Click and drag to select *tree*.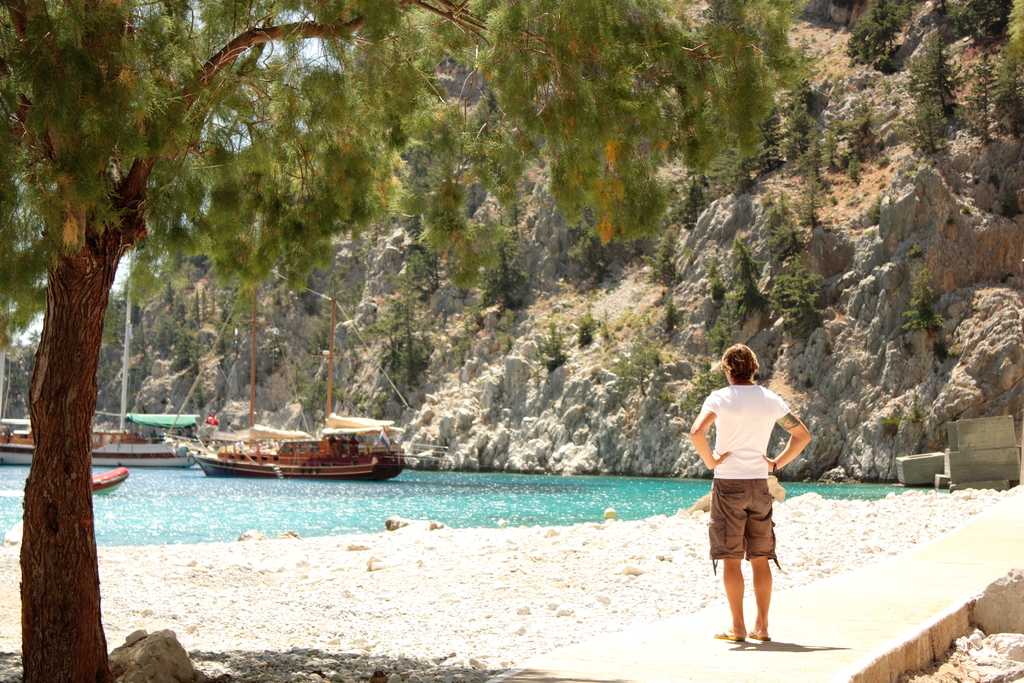
Selection: [539,316,570,371].
